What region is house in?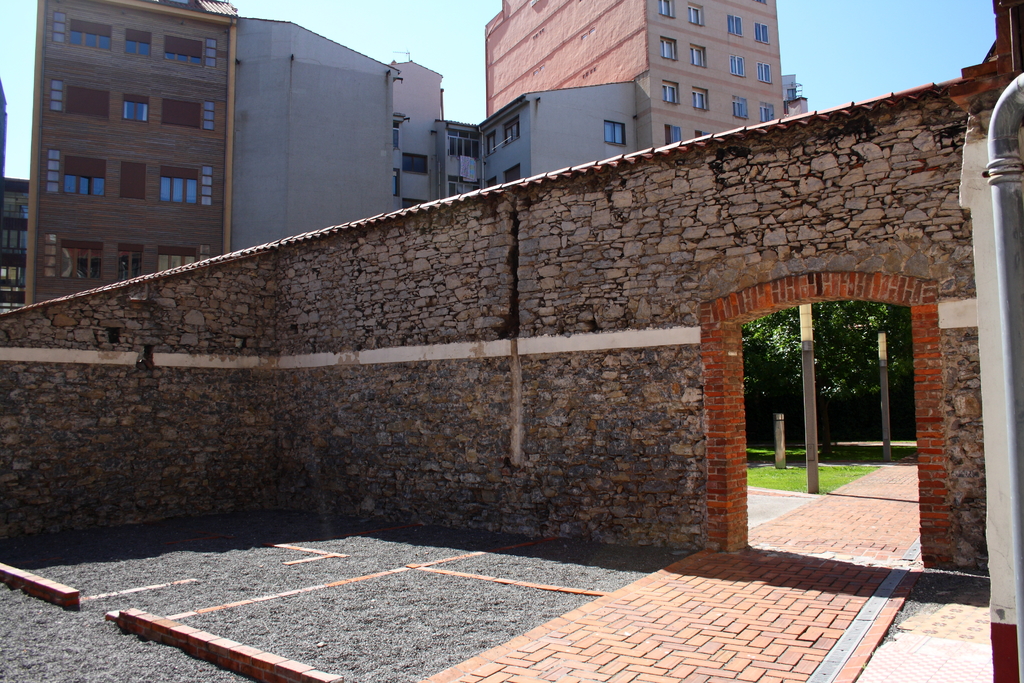
[445, 80, 645, 217].
